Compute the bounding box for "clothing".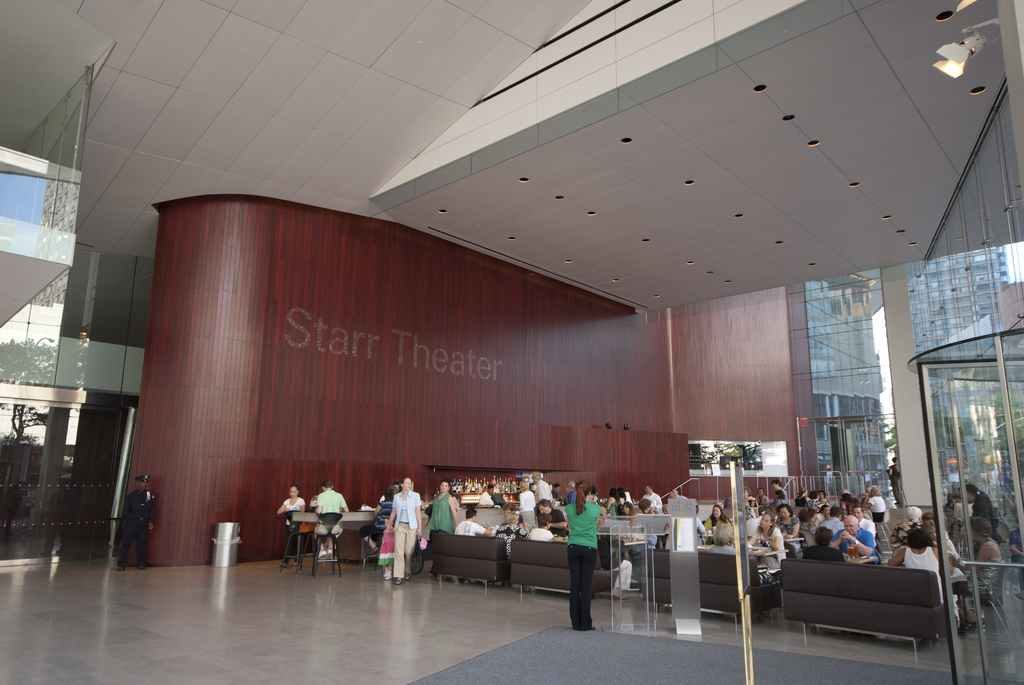
l=902, t=543, r=945, b=571.
